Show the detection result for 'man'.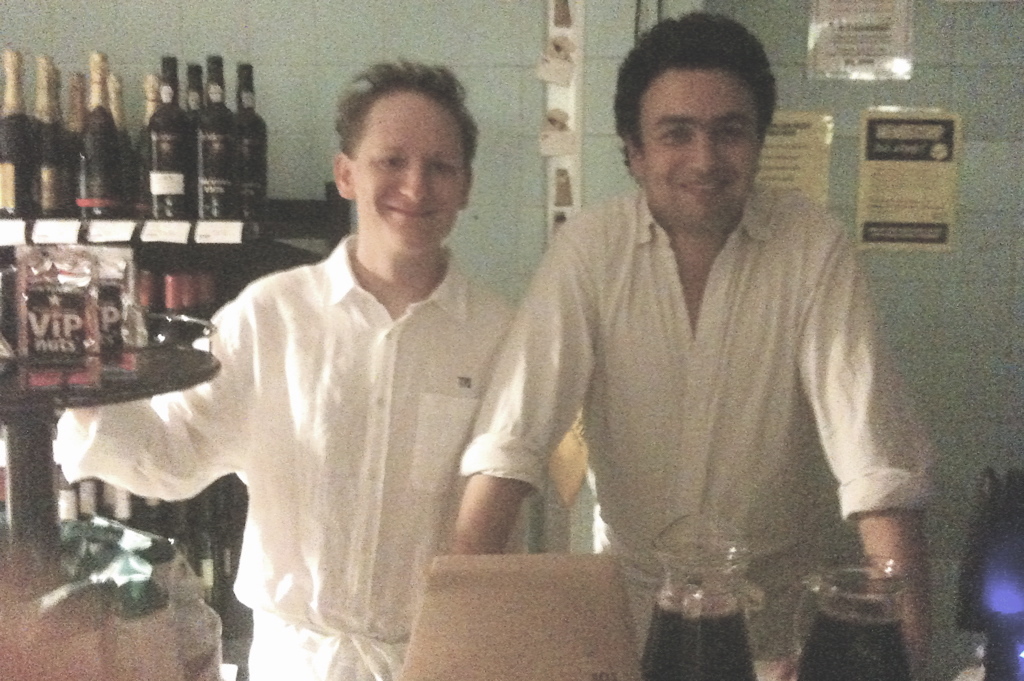
457,44,921,623.
